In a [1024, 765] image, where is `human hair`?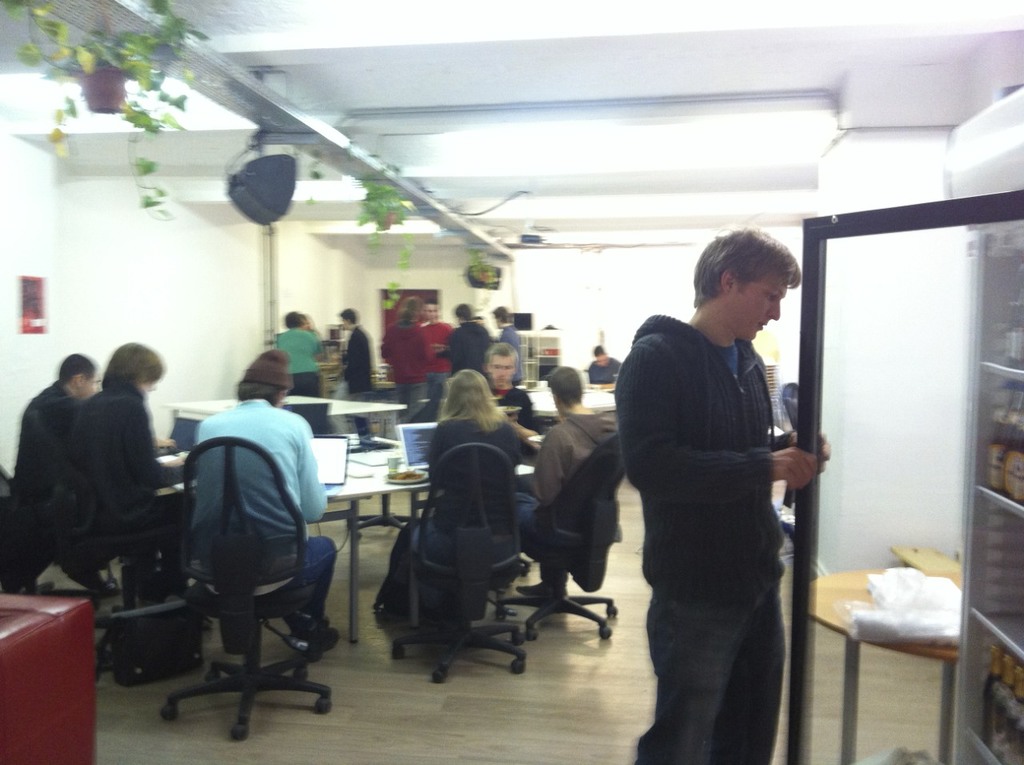
left=401, top=296, right=422, bottom=323.
